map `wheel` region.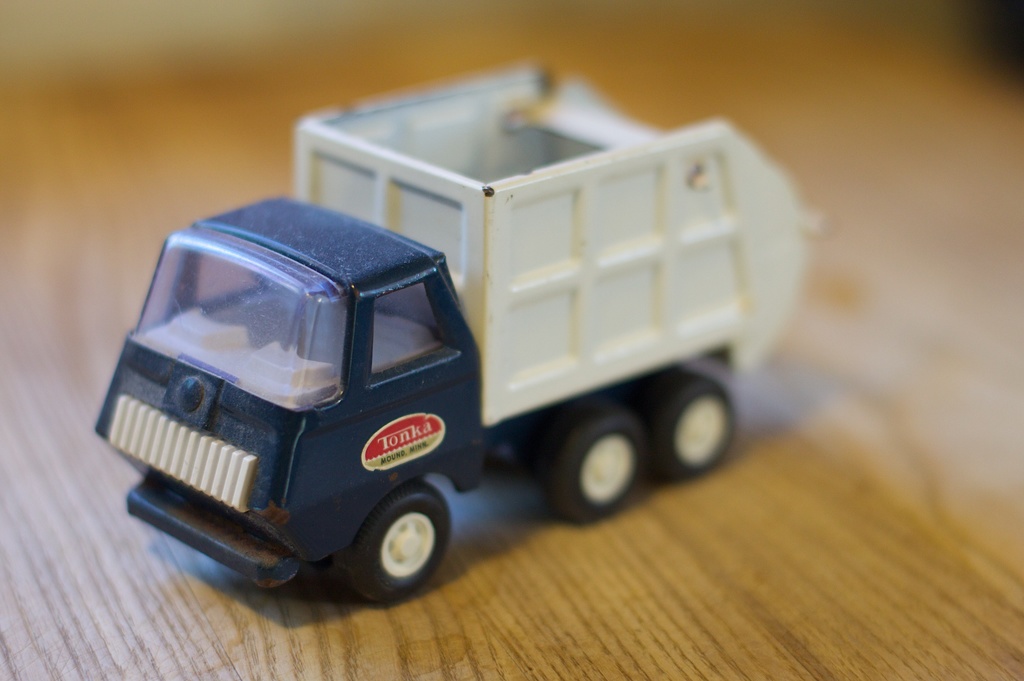
Mapped to (left=650, top=377, right=736, bottom=472).
